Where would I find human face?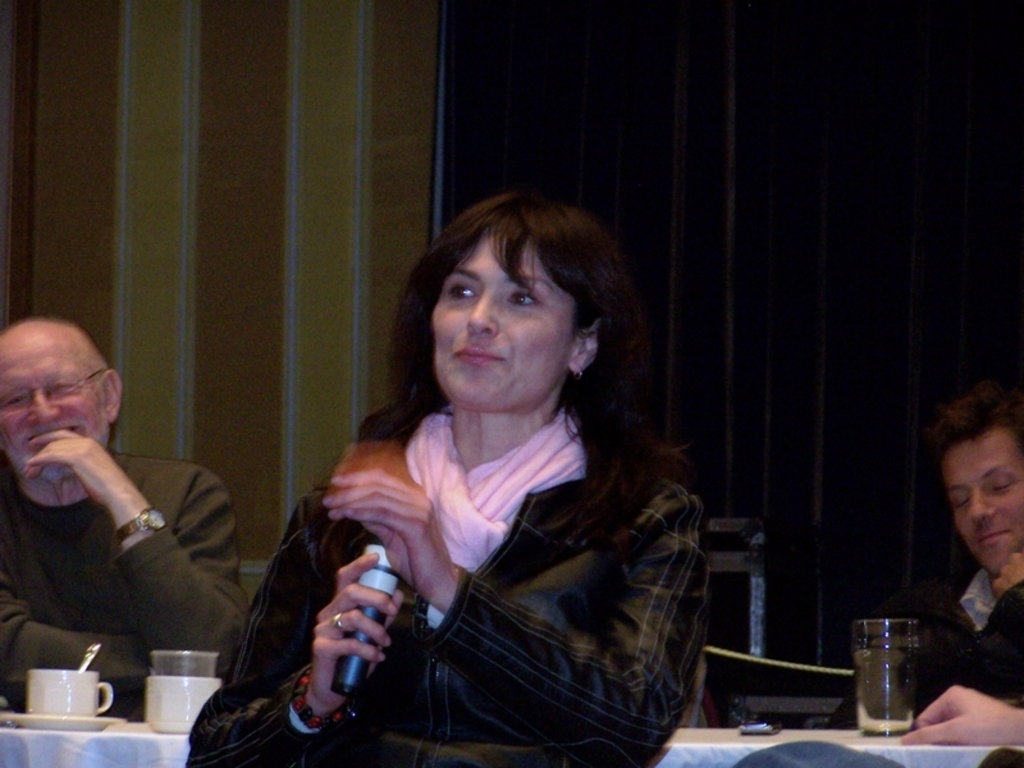
At [947,424,1023,575].
